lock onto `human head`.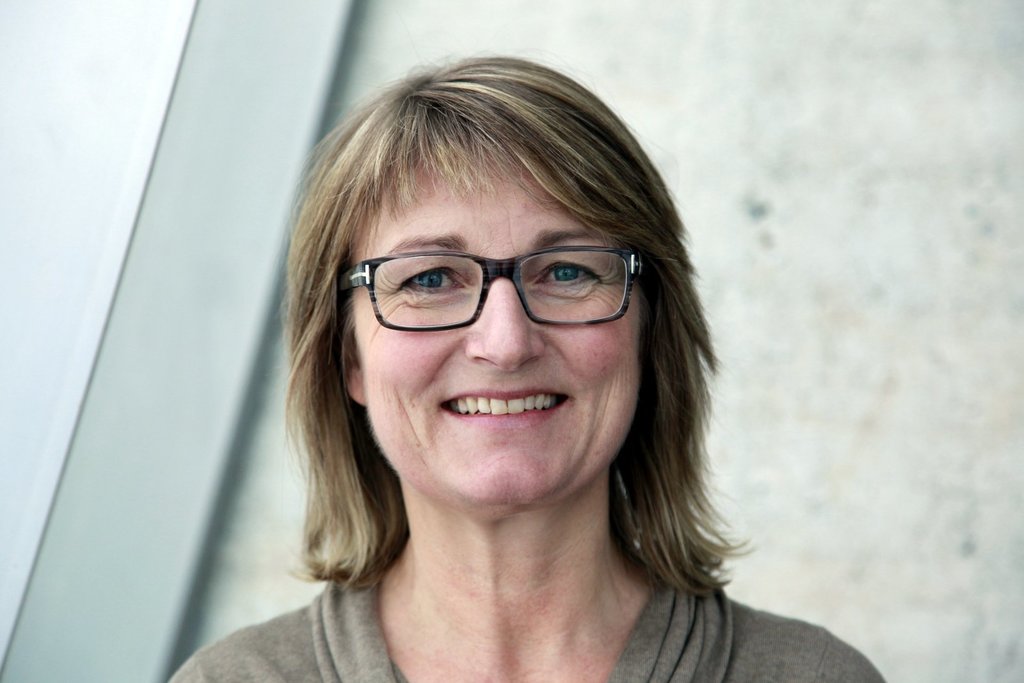
Locked: 307,138,687,515.
